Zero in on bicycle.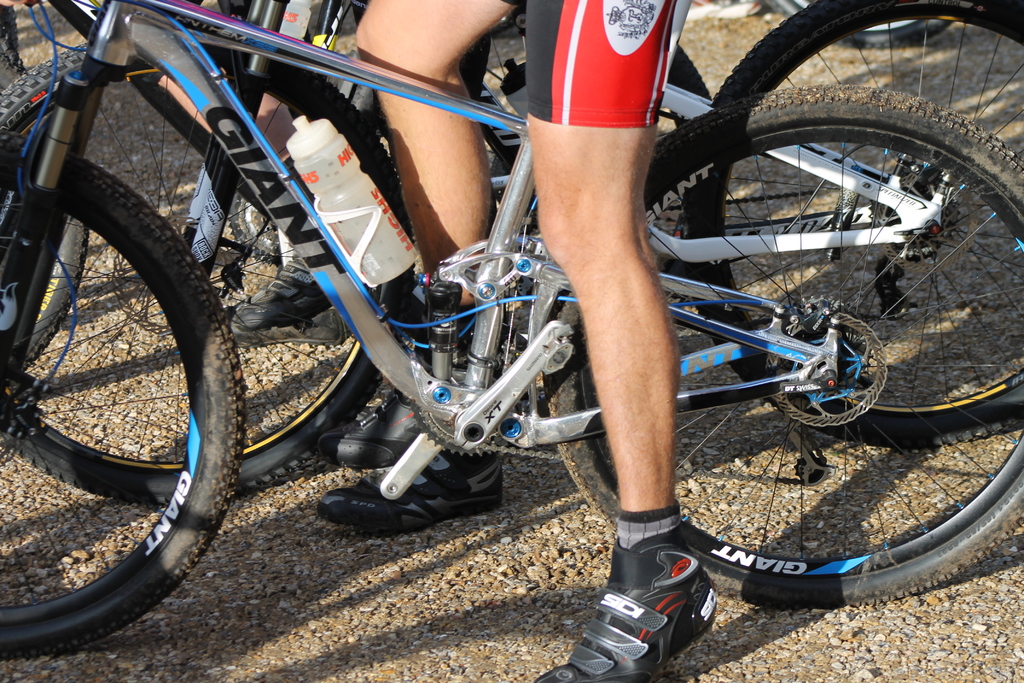
Zeroed in: 186, 0, 722, 311.
